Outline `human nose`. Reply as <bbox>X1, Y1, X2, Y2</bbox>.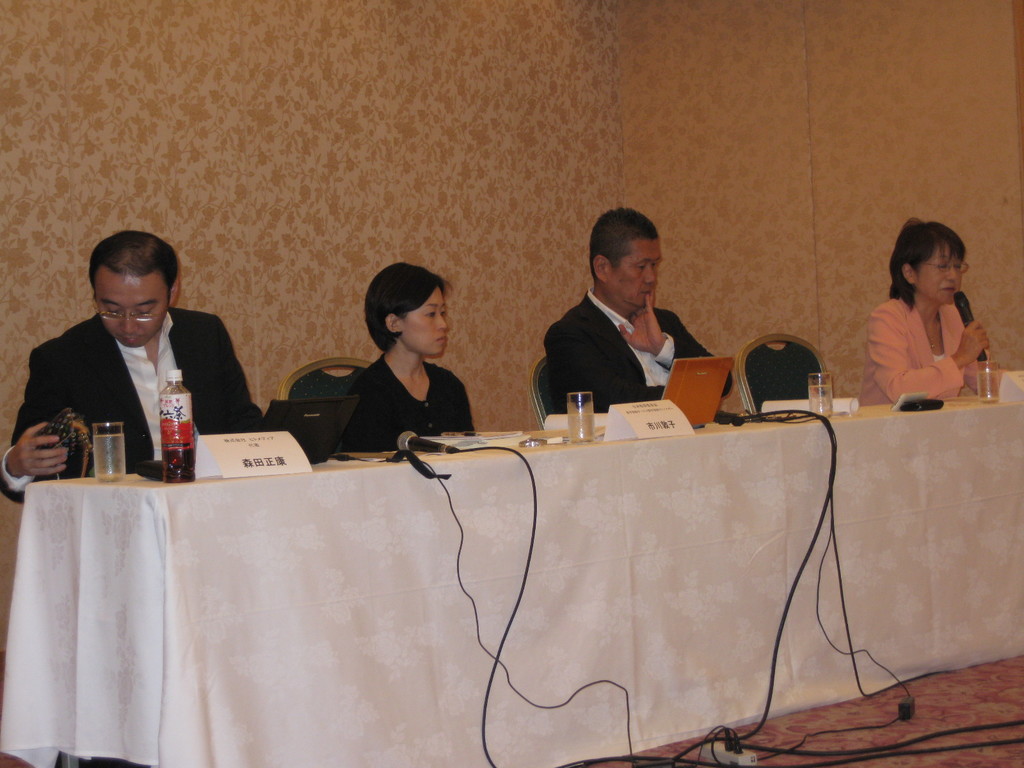
<bbox>945, 267, 959, 284</bbox>.
